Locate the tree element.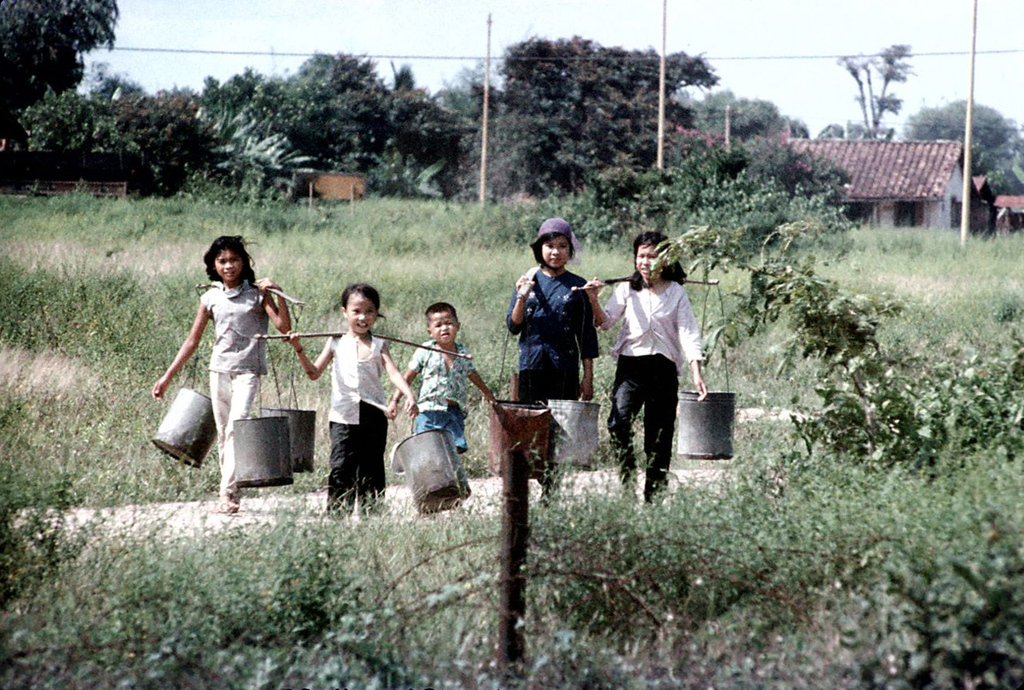
Element bbox: box=[898, 93, 1023, 192].
